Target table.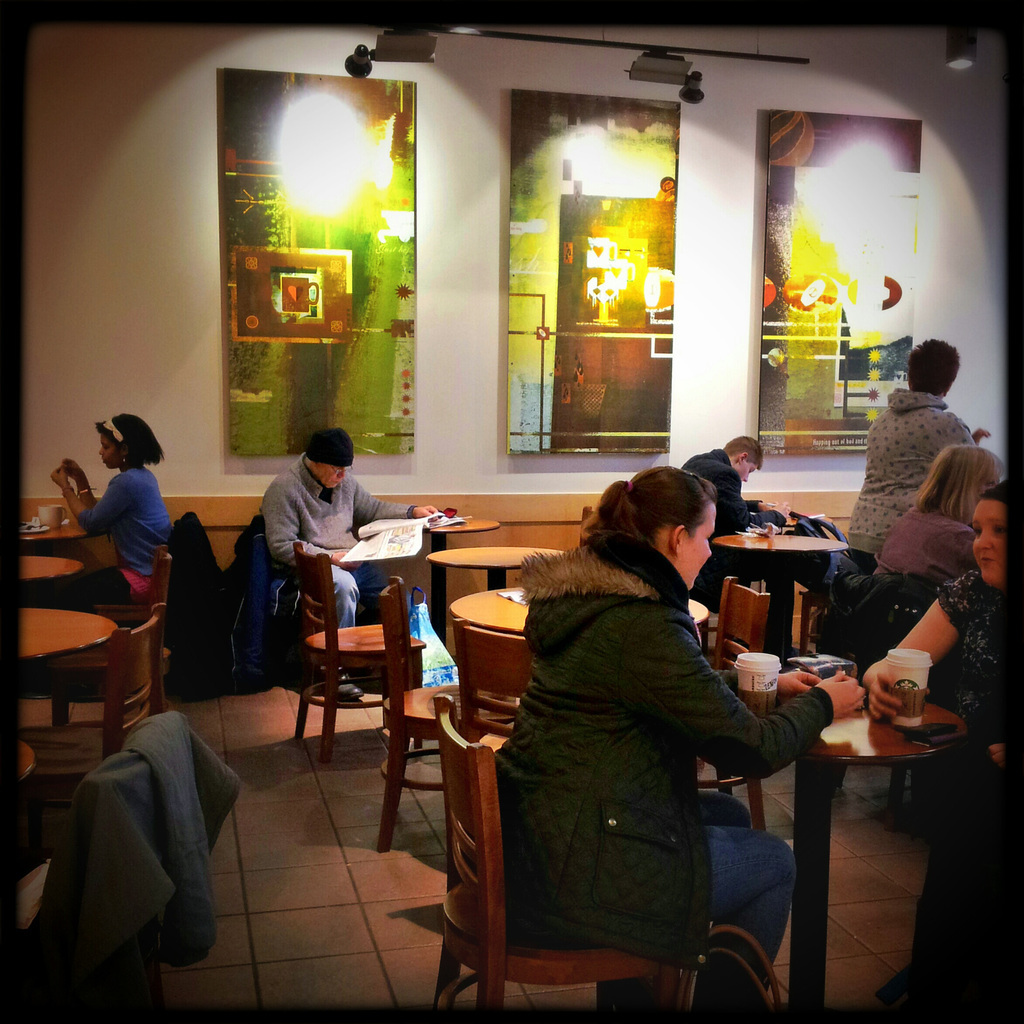
Target region: (left=763, top=638, right=994, bottom=989).
